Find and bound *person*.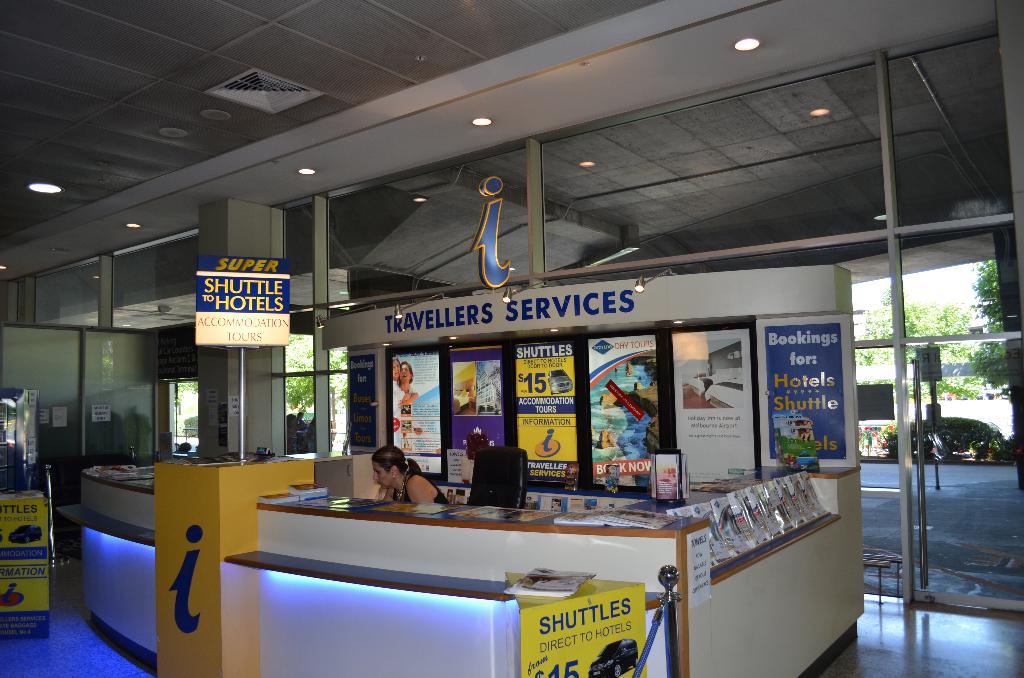
Bound: BBox(398, 360, 413, 394).
